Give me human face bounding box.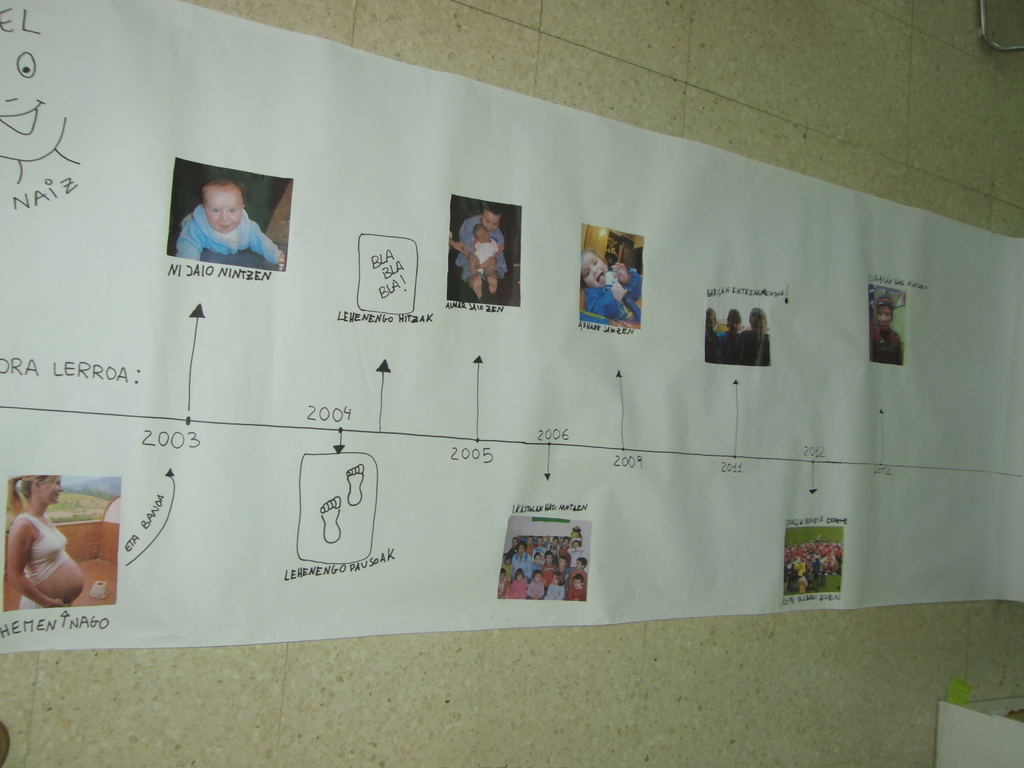
detection(877, 302, 894, 327).
